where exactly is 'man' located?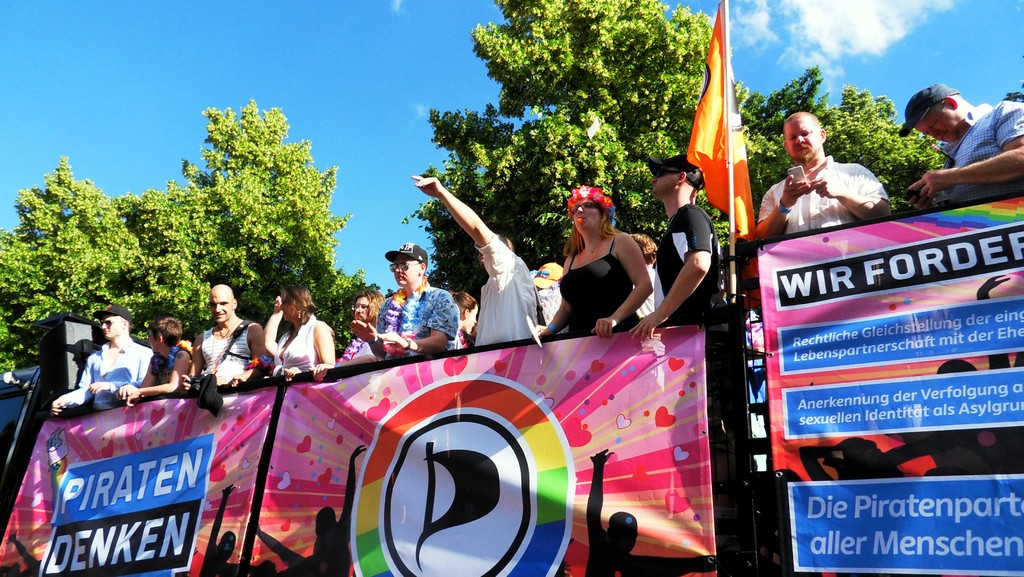
Its bounding box is [764, 117, 905, 230].
